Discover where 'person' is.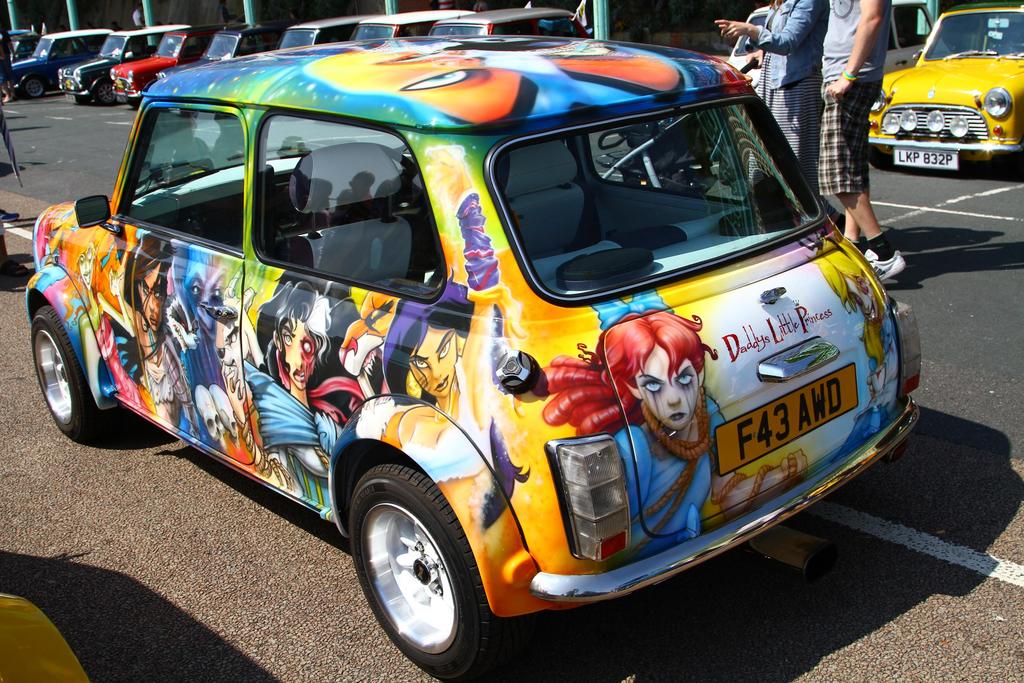
Discovered at locate(803, 232, 885, 383).
